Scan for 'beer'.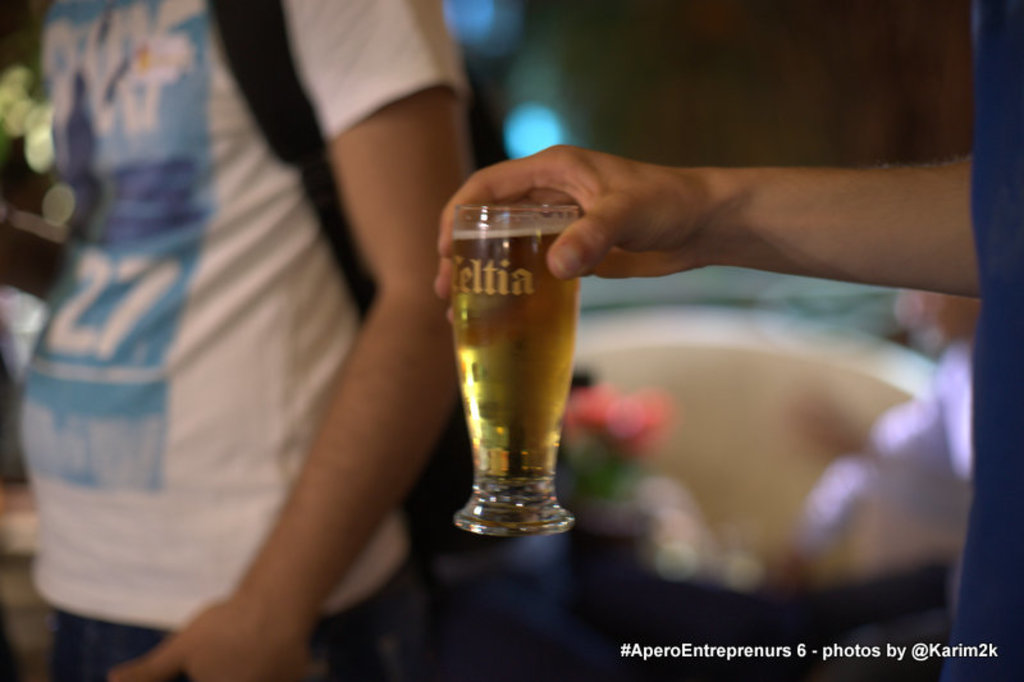
Scan result: detection(448, 225, 585, 486).
